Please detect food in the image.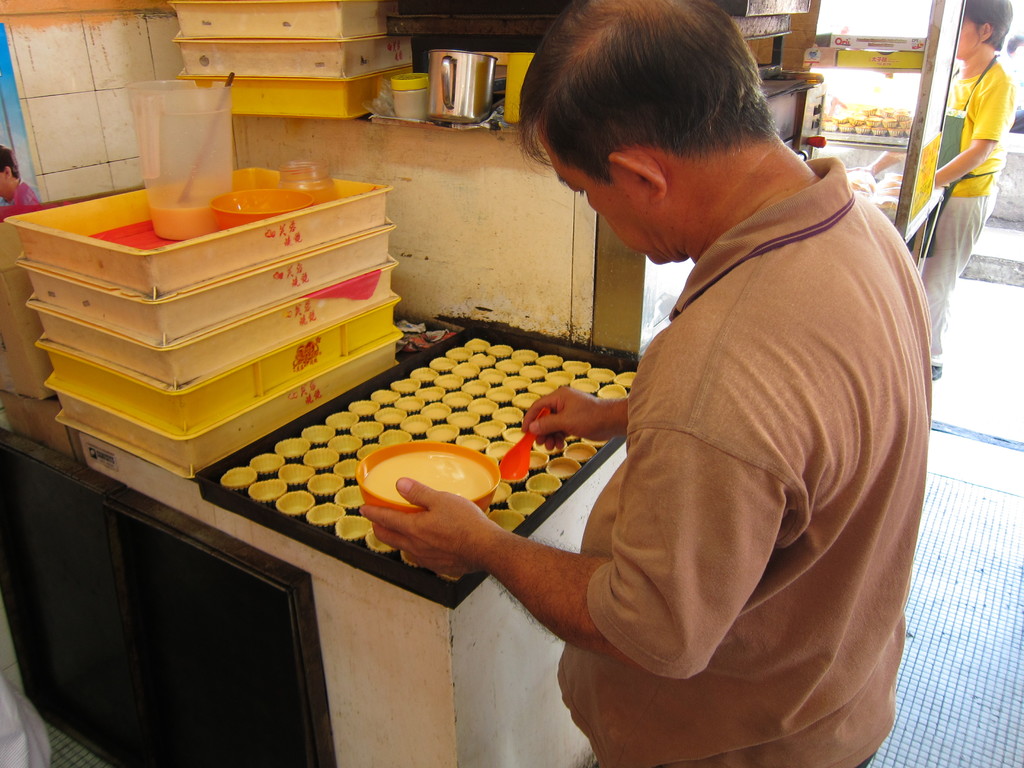
x1=480, y1=372, x2=502, y2=384.
